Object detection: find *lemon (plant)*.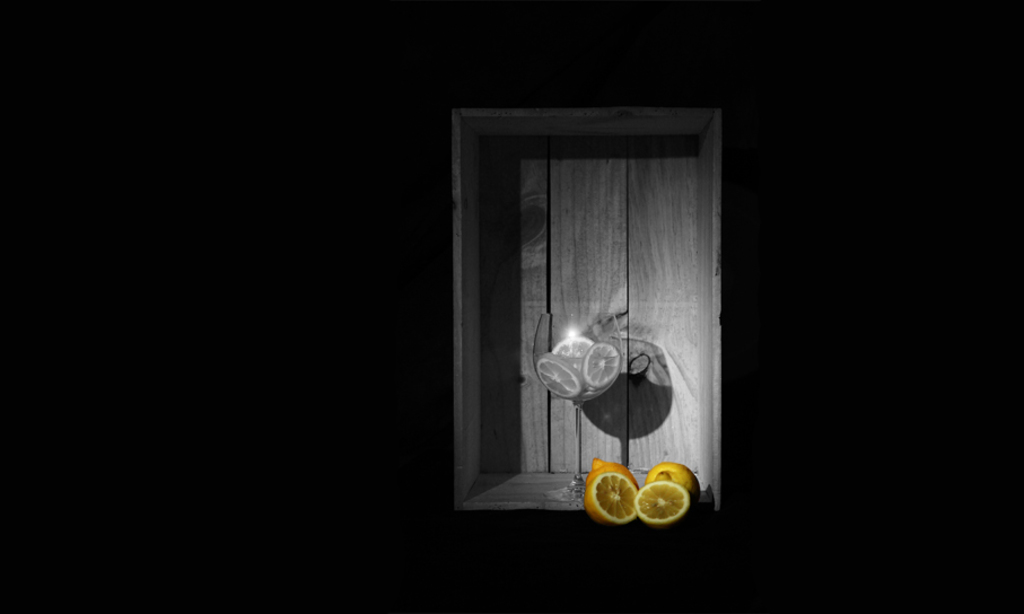
l=653, t=465, r=700, b=501.
